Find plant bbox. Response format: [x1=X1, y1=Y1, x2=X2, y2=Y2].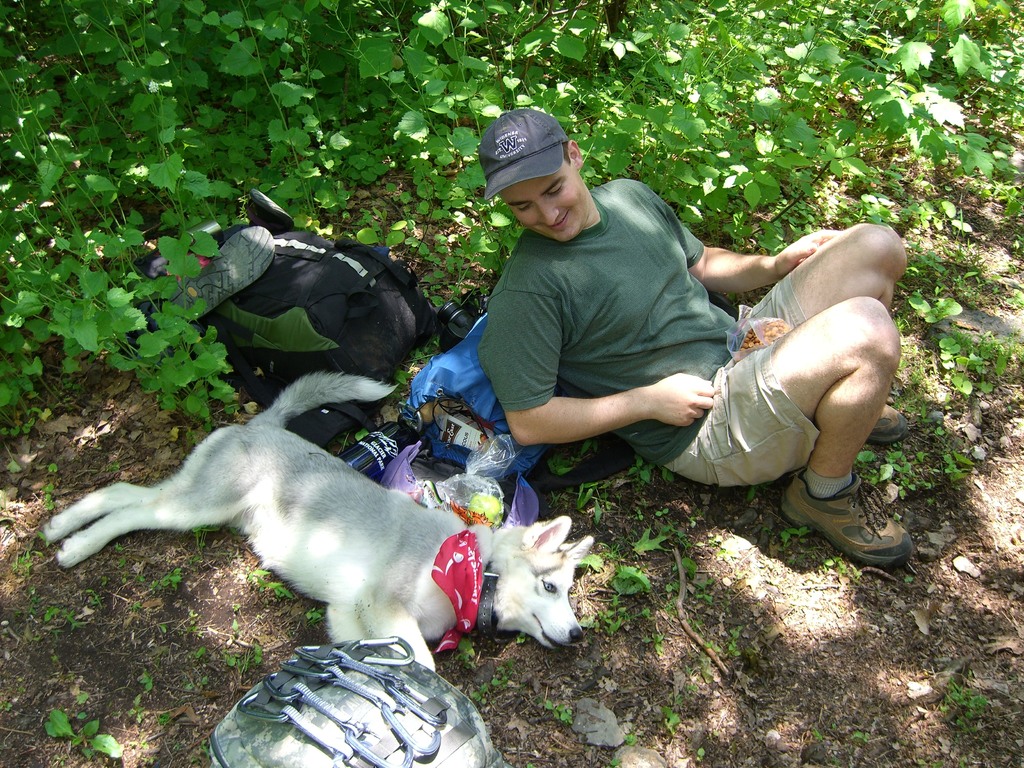
[x1=232, y1=602, x2=241, y2=613].
